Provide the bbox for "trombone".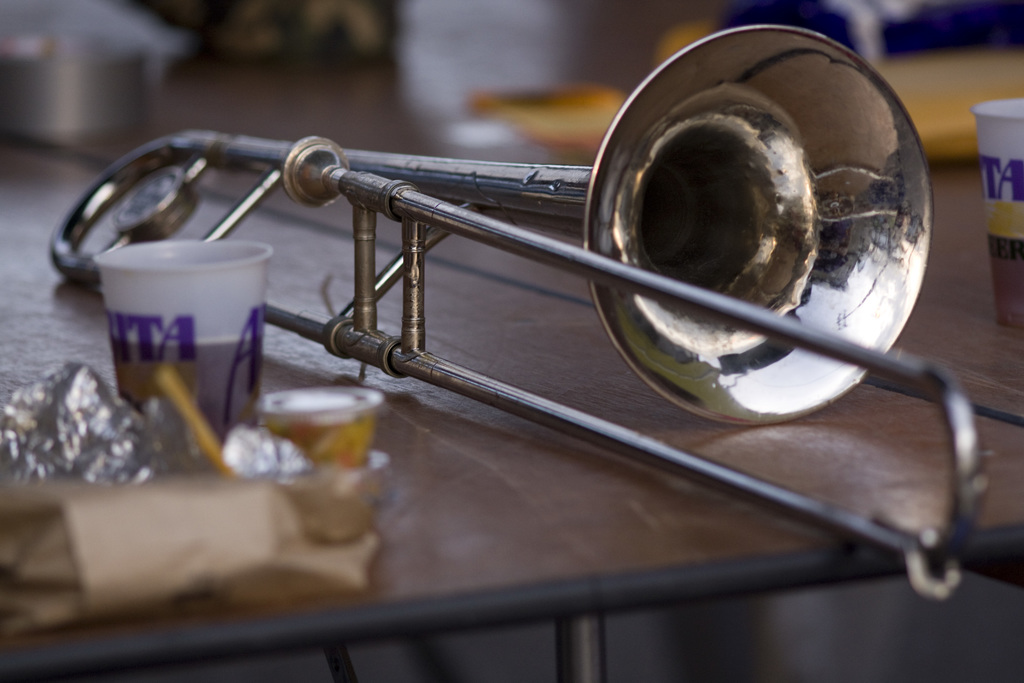
x1=43, y1=19, x2=1023, y2=593.
